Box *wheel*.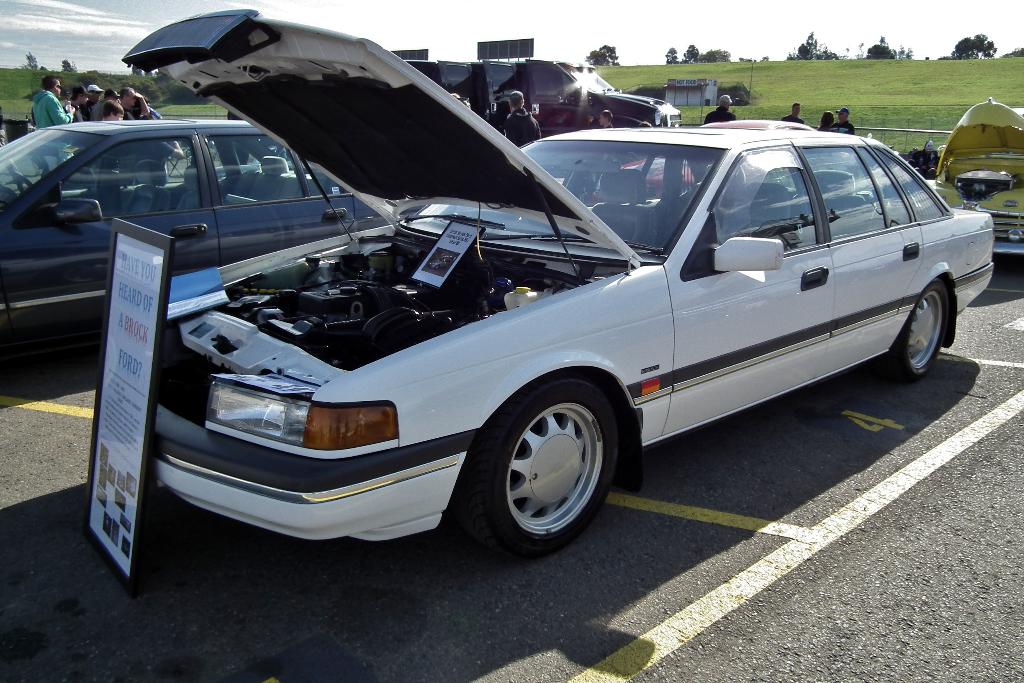
bbox(880, 278, 950, 383).
